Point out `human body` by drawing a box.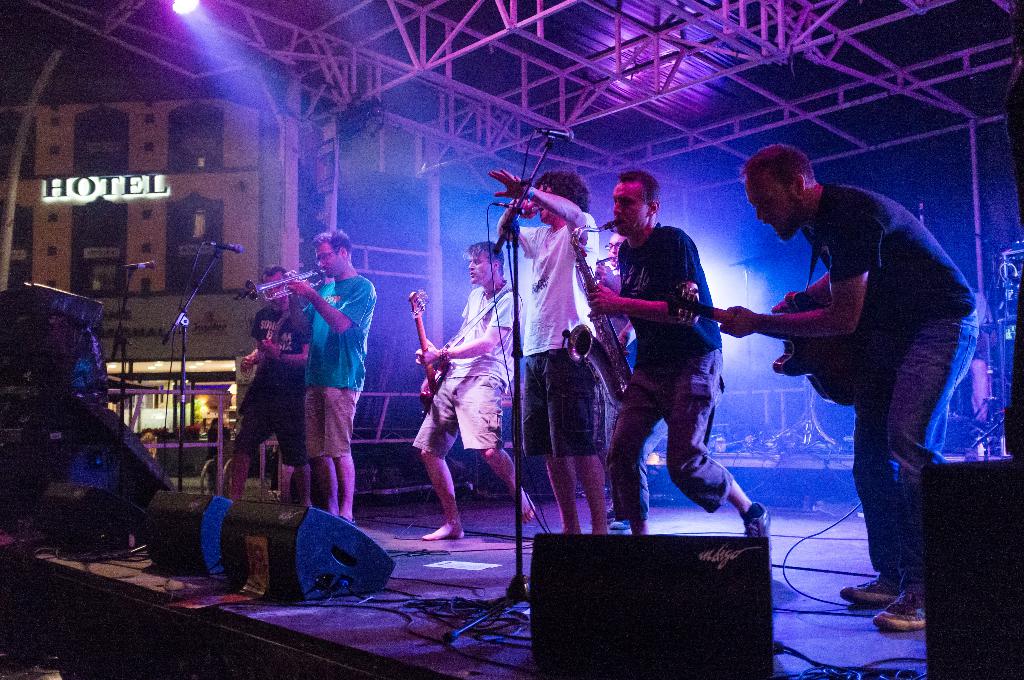
box(410, 279, 540, 546).
